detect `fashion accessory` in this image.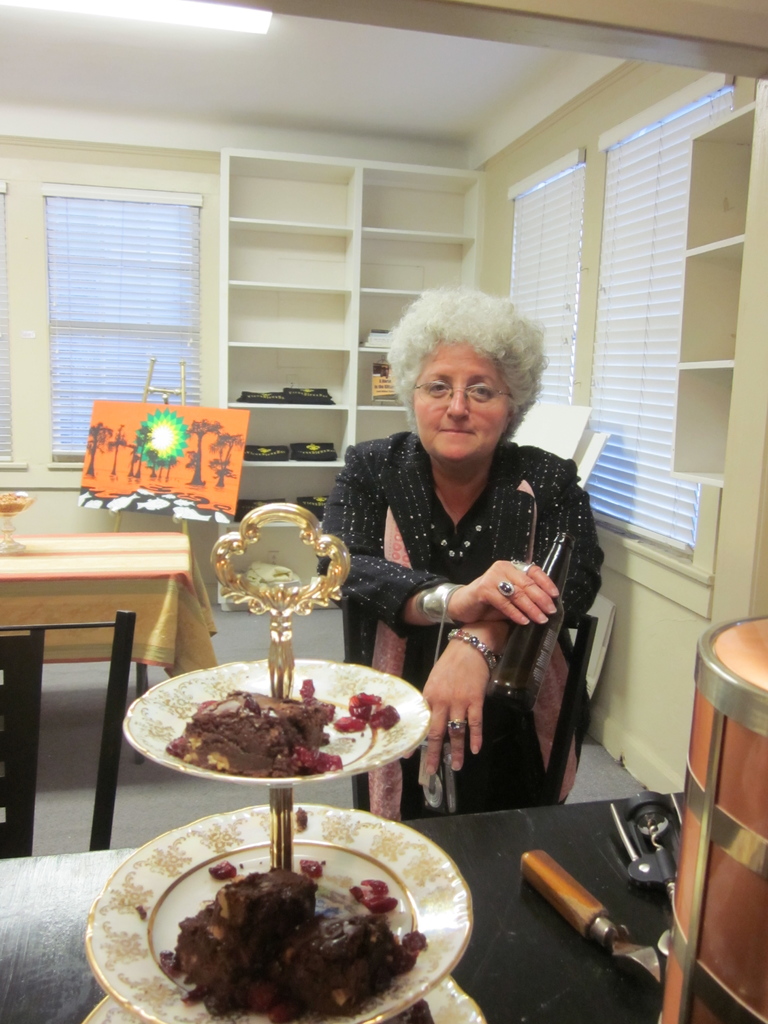
Detection: 417:582:466:627.
